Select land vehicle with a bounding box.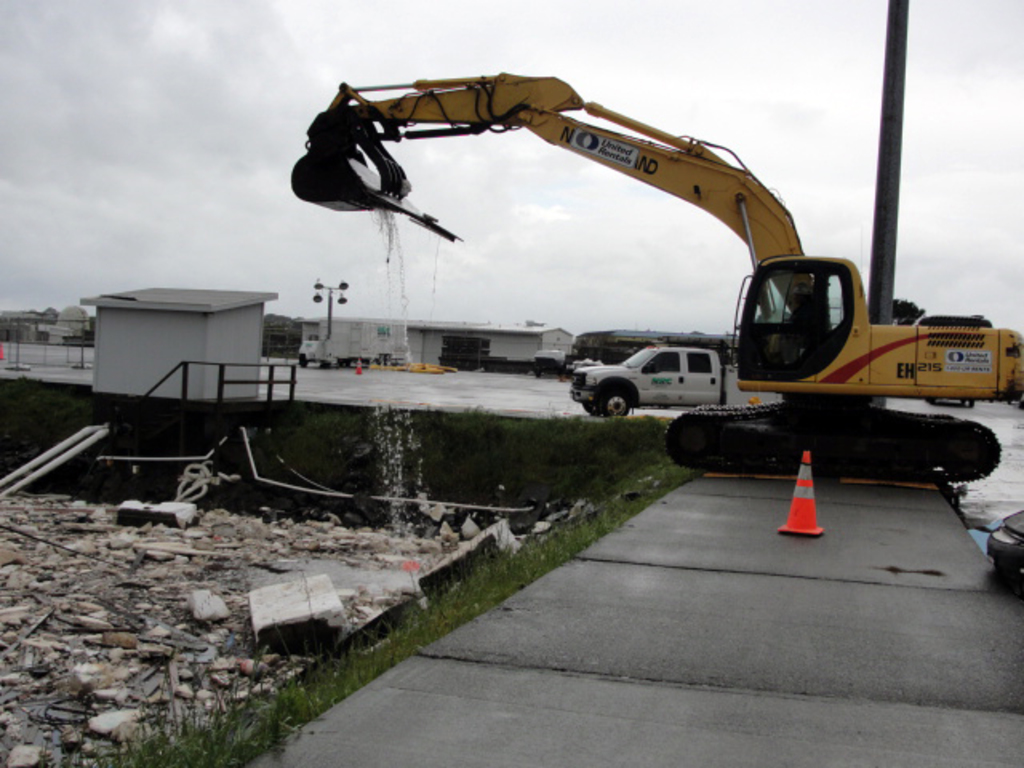
(left=571, top=342, right=781, bottom=413).
